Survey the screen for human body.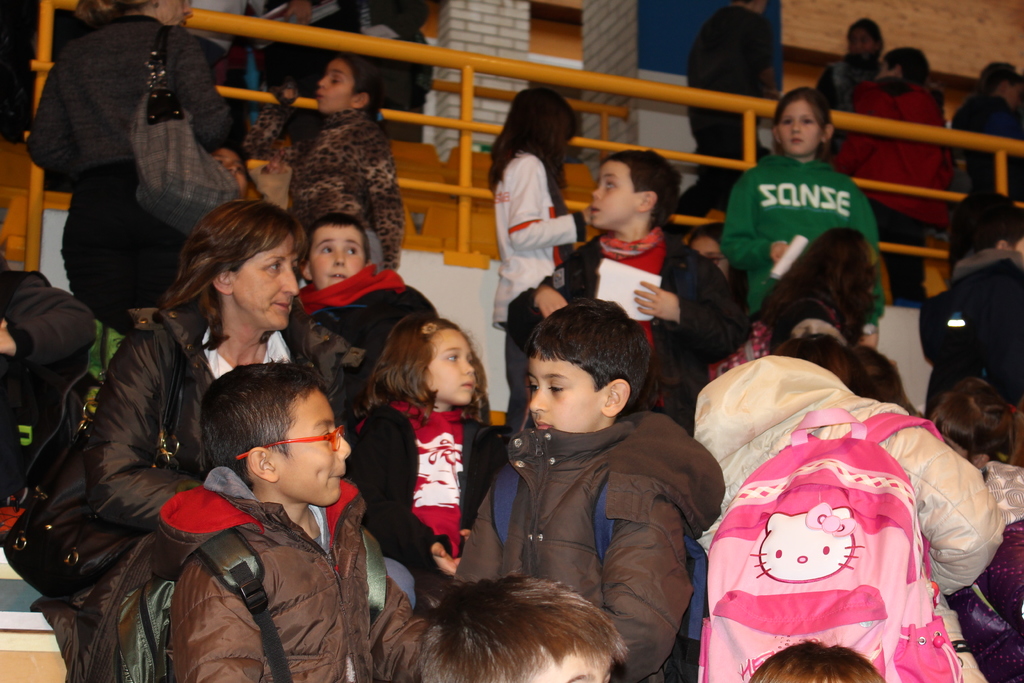
Survey found: (28, 488, 427, 682).
